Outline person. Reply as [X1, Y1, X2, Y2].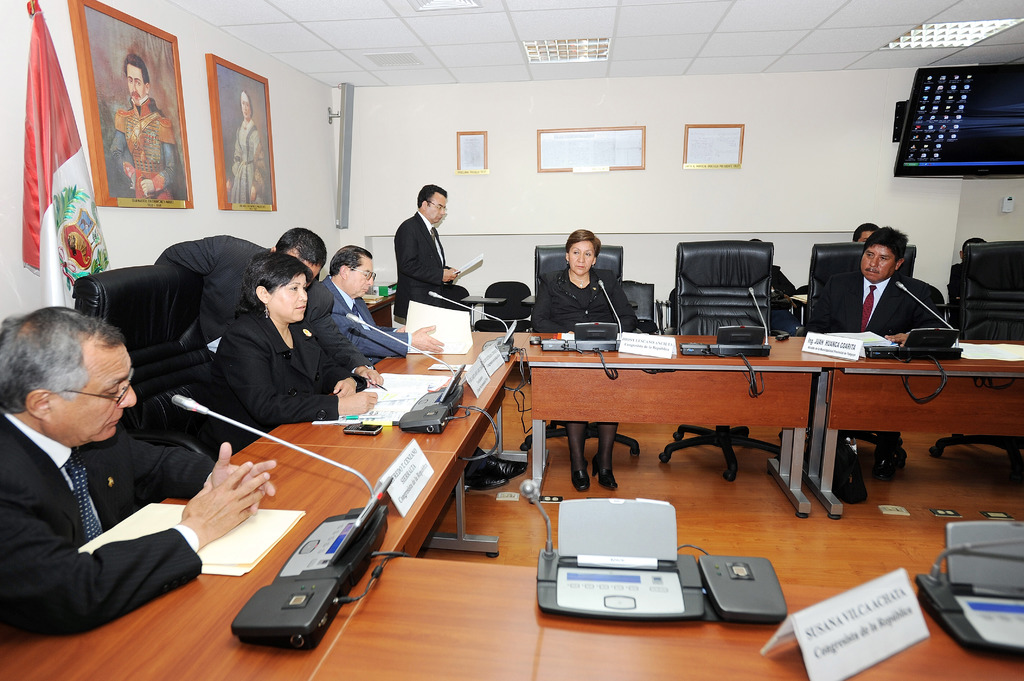
[4, 303, 291, 670].
